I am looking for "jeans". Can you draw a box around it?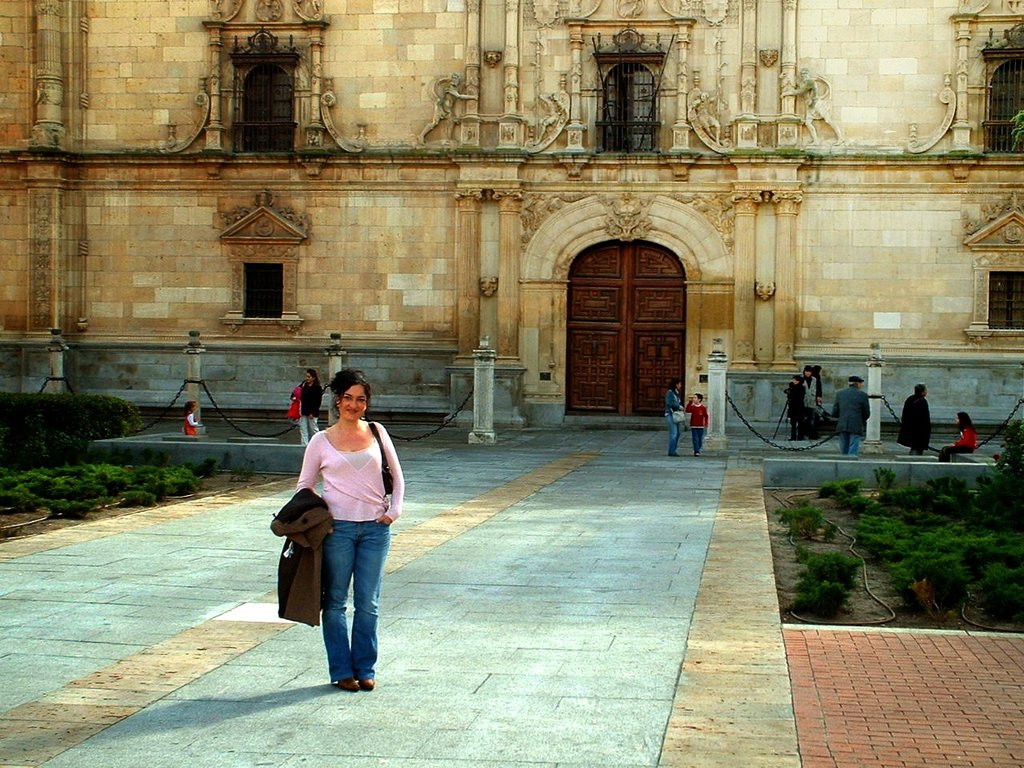
Sure, the bounding box is (left=837, top=436, right=862, bottom=456).
